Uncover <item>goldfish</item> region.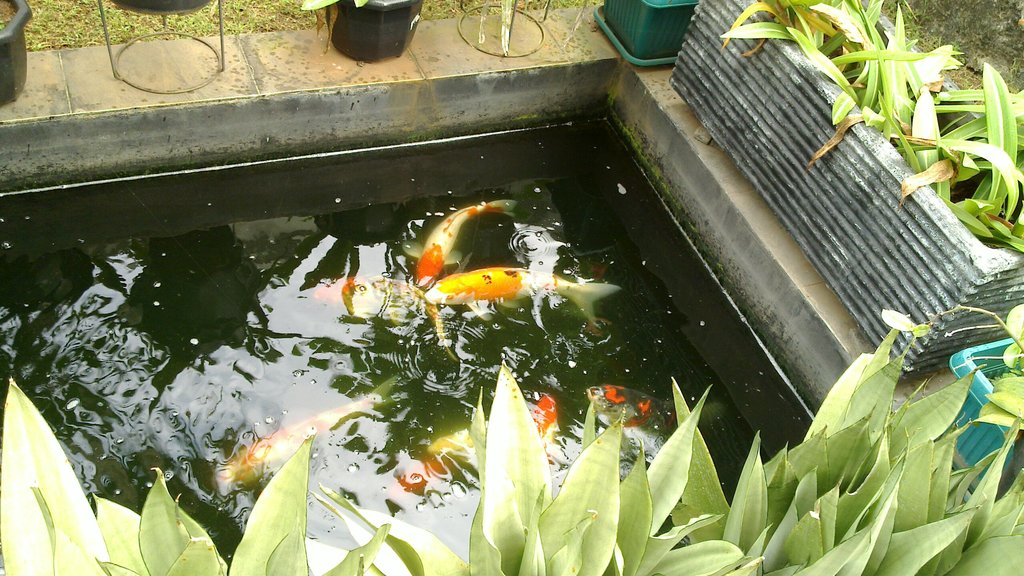
Uncovered: 399:388:557:499.
